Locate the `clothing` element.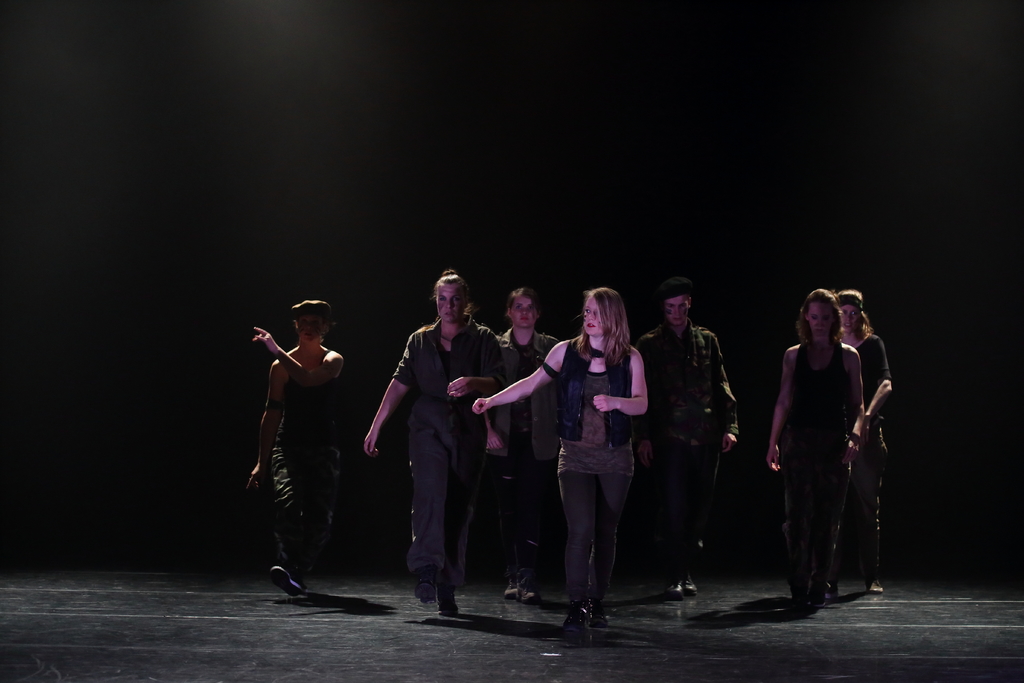
Element bbox: x1=488 y1=325 x2=561 y2=566.
